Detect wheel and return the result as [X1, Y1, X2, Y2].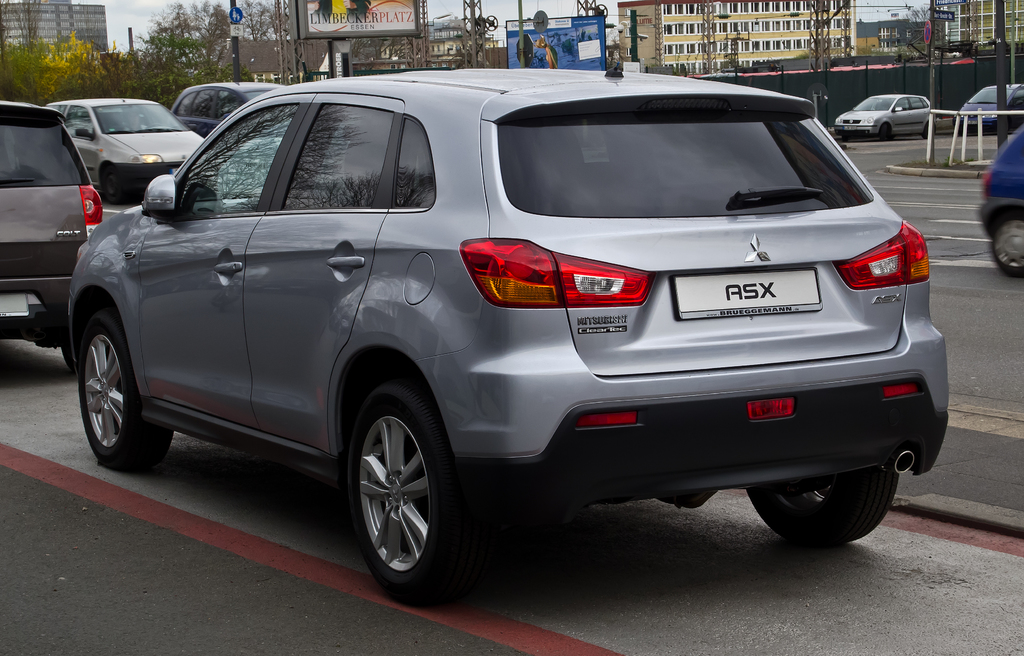
[991, 209, 1023, 280].
